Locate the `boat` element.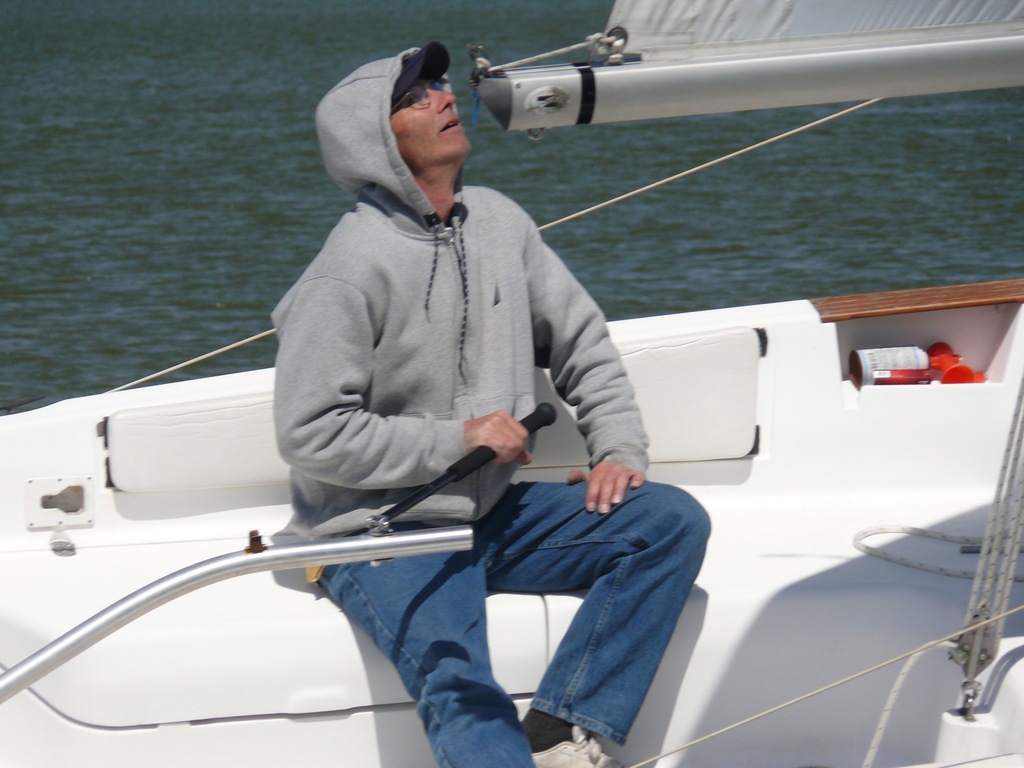
Element bbox: BBox(0, 0, 1023, 767).
